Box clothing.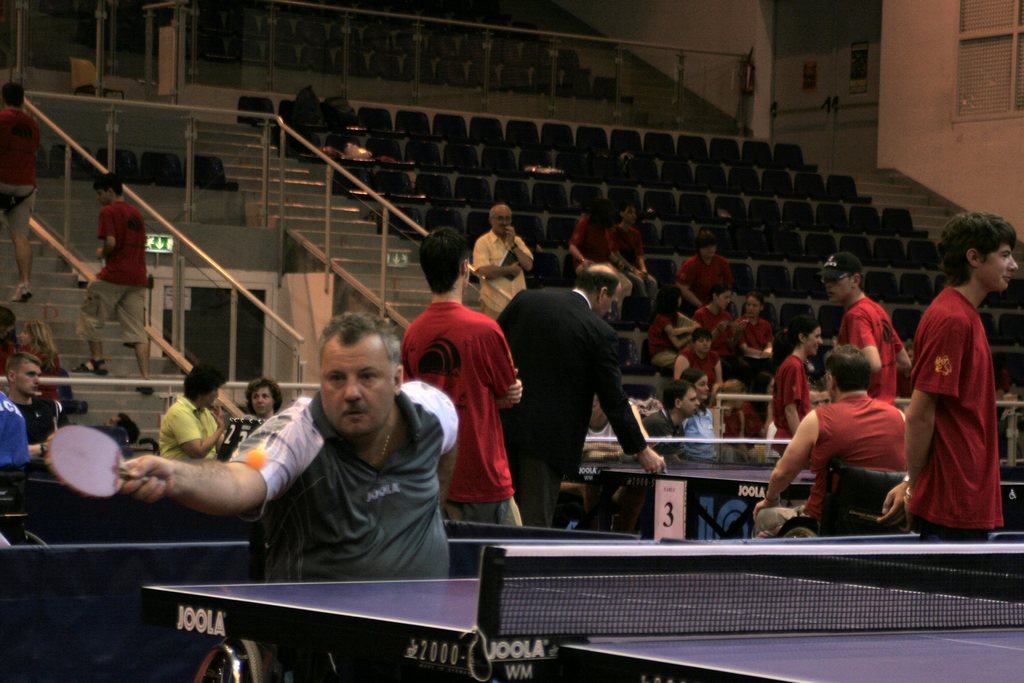
(left=77, top=197, right=150, bottom=347).
